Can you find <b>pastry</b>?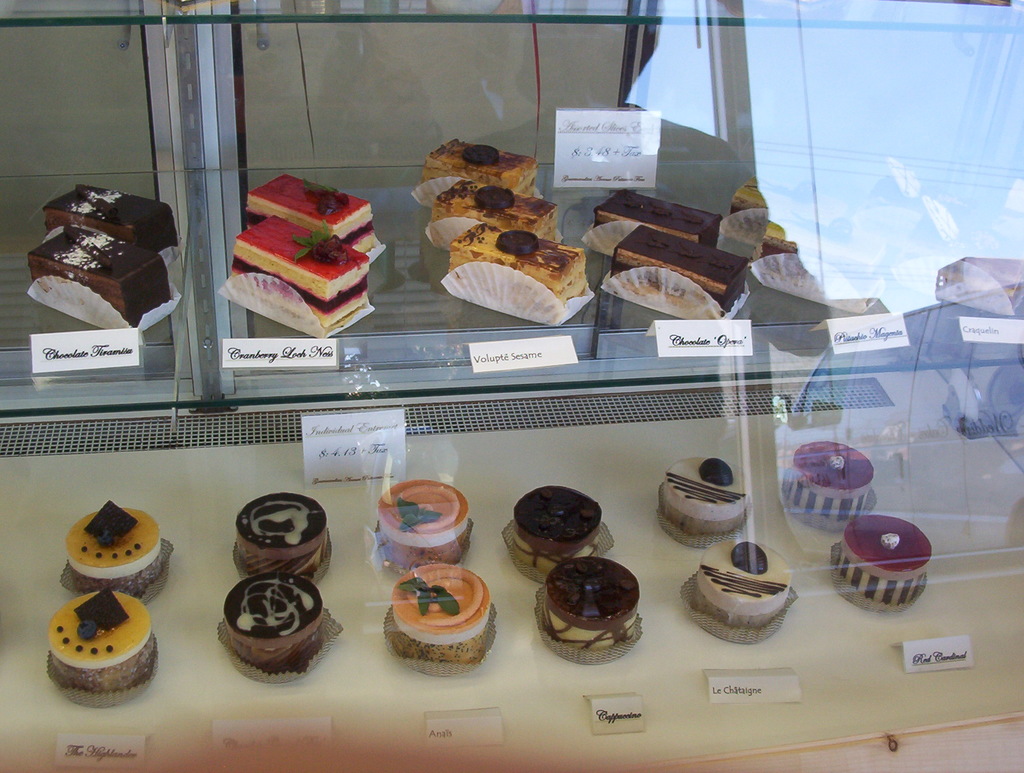
Yes, bounding box: (left=792, top=445, right=869, bottom=521).
